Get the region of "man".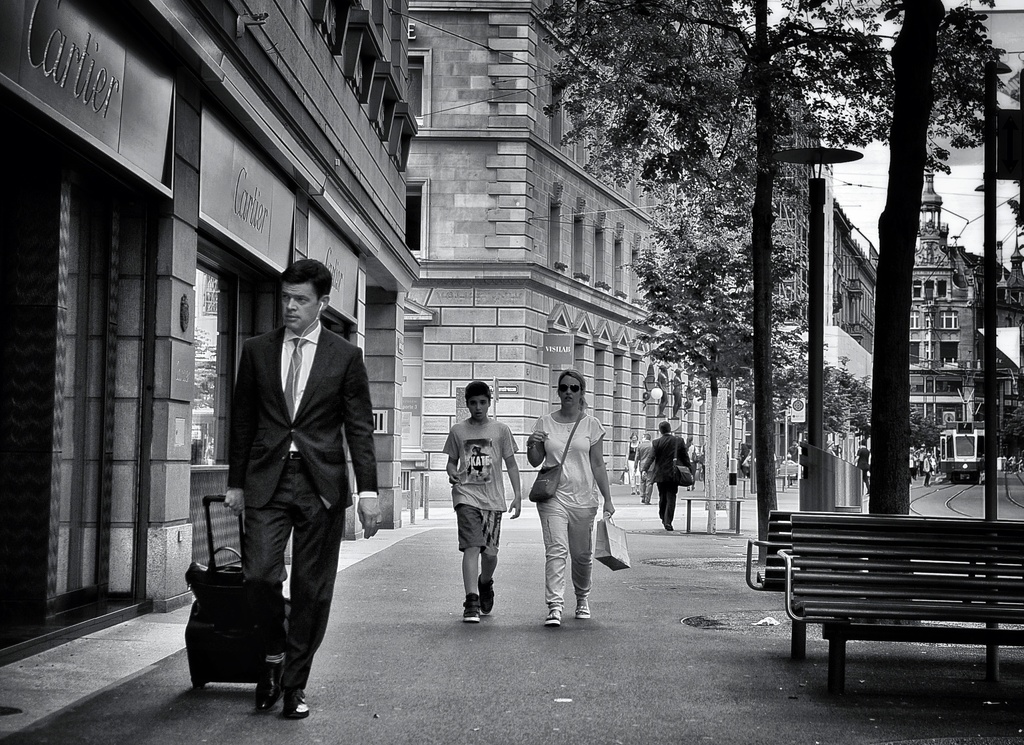
locate(852, 439, 868, 497).
